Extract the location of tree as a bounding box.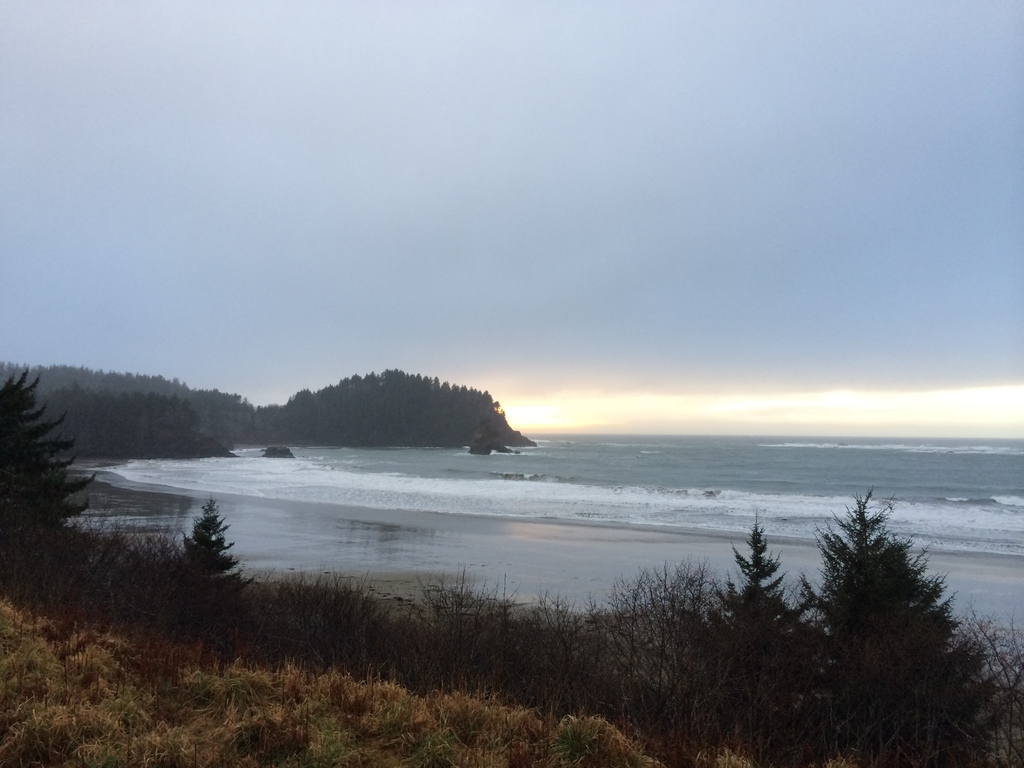
Rect(779, 487, 1023, 729).
